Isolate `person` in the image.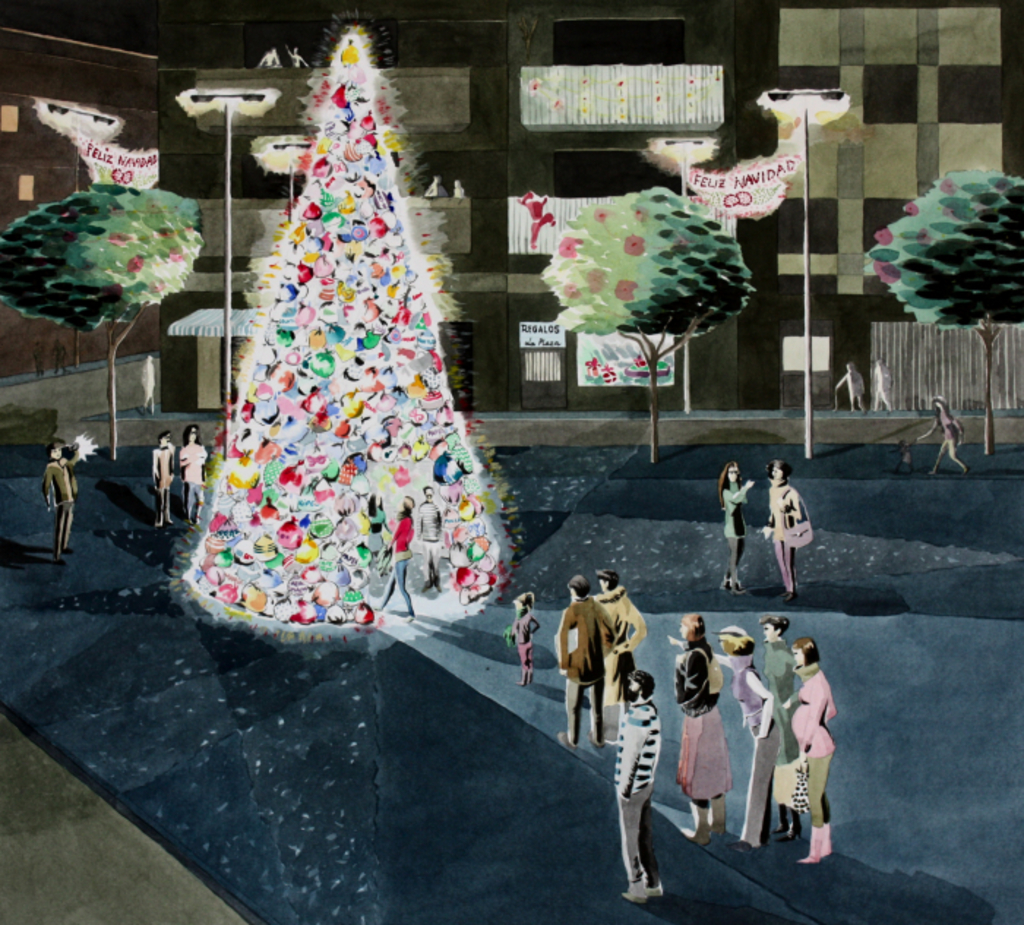
Isolated region: (910, 394, 977, 474).
